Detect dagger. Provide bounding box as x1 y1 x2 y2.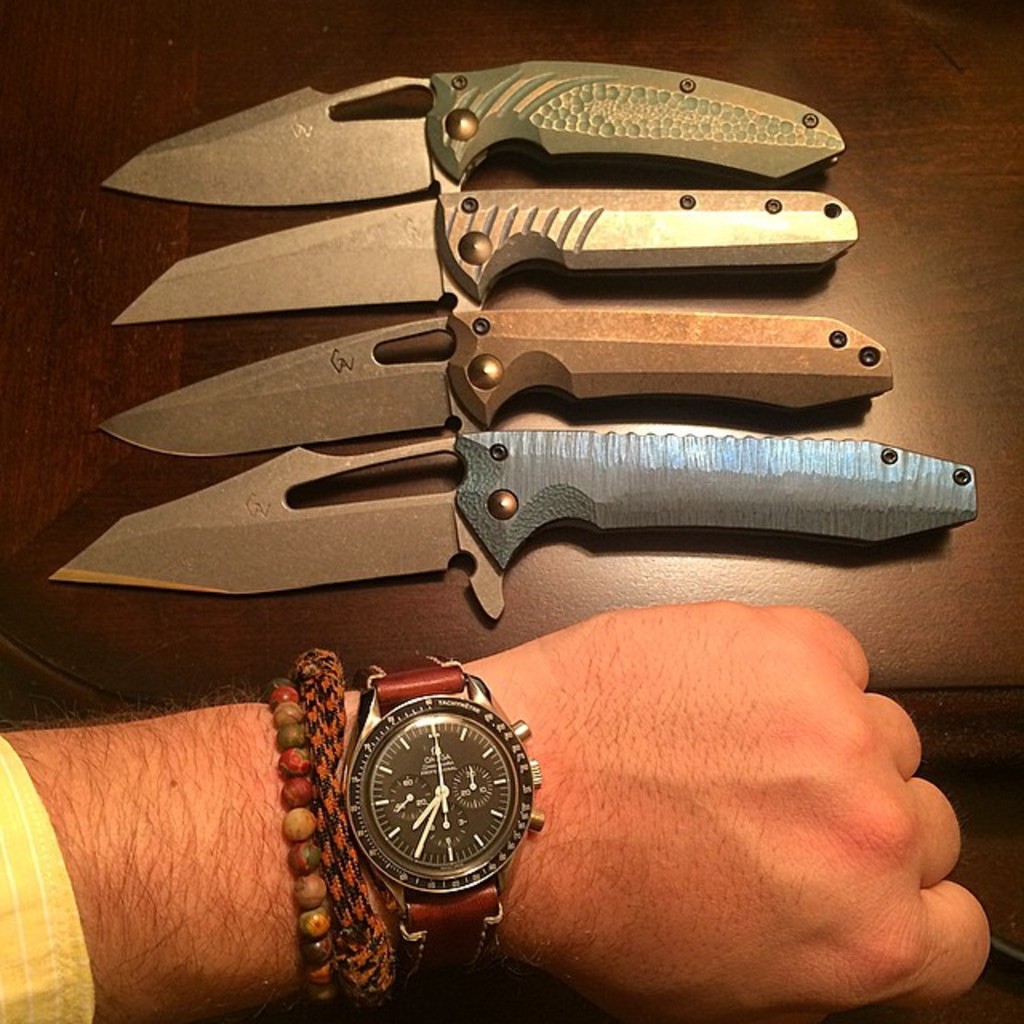
115 187 875 310.
